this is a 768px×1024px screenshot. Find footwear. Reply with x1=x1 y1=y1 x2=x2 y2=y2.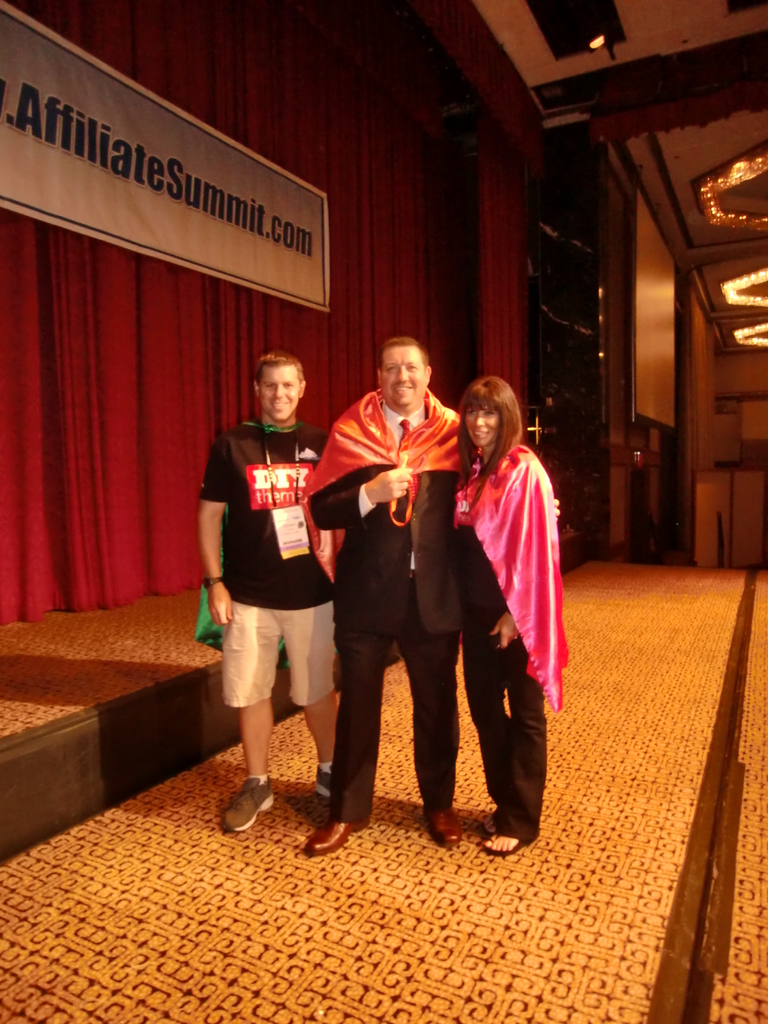
x1=481 y1=804 x2=499 y2=837.
